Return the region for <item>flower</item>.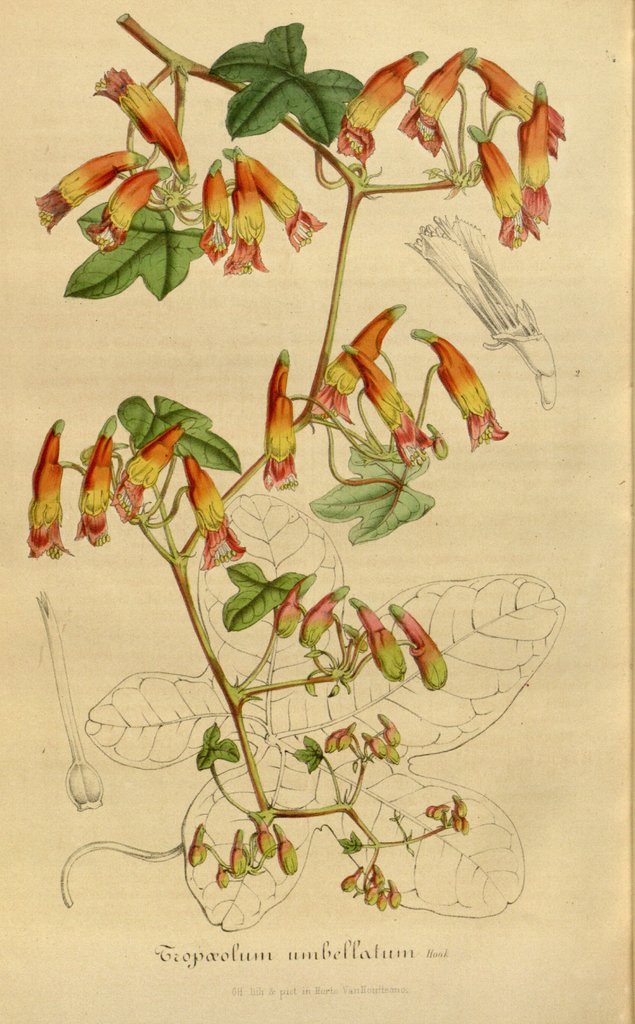
[x1=264, y1=392, x2=296, y2=492].
